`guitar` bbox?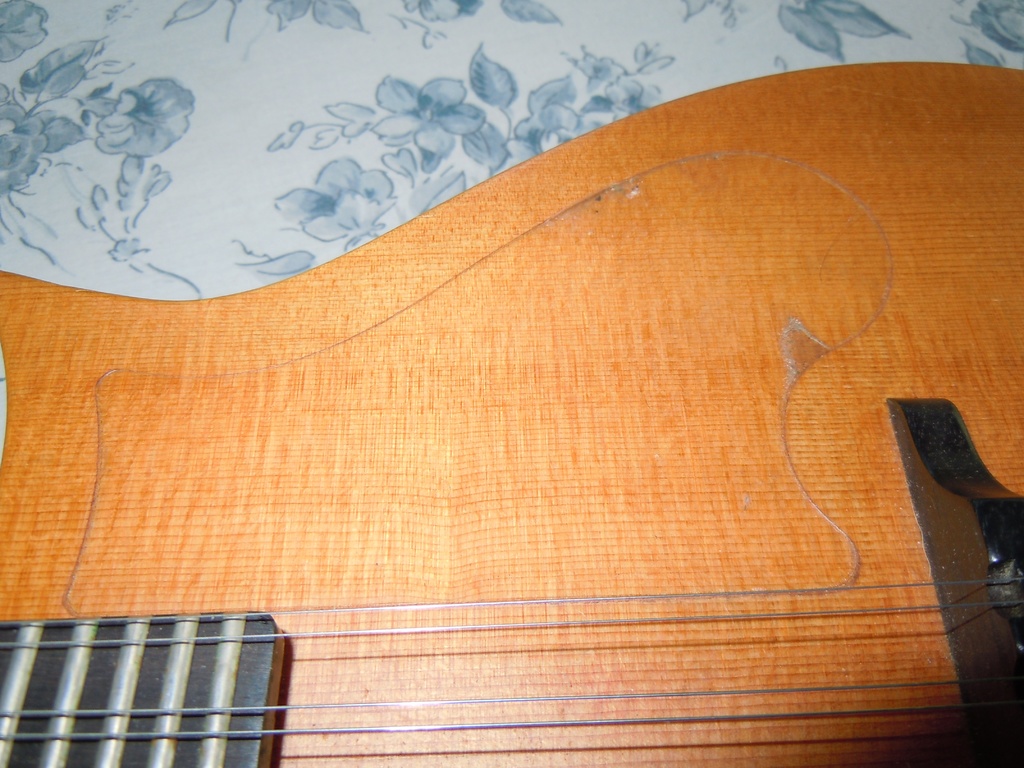
crop(3, 63, 1023, 767)
